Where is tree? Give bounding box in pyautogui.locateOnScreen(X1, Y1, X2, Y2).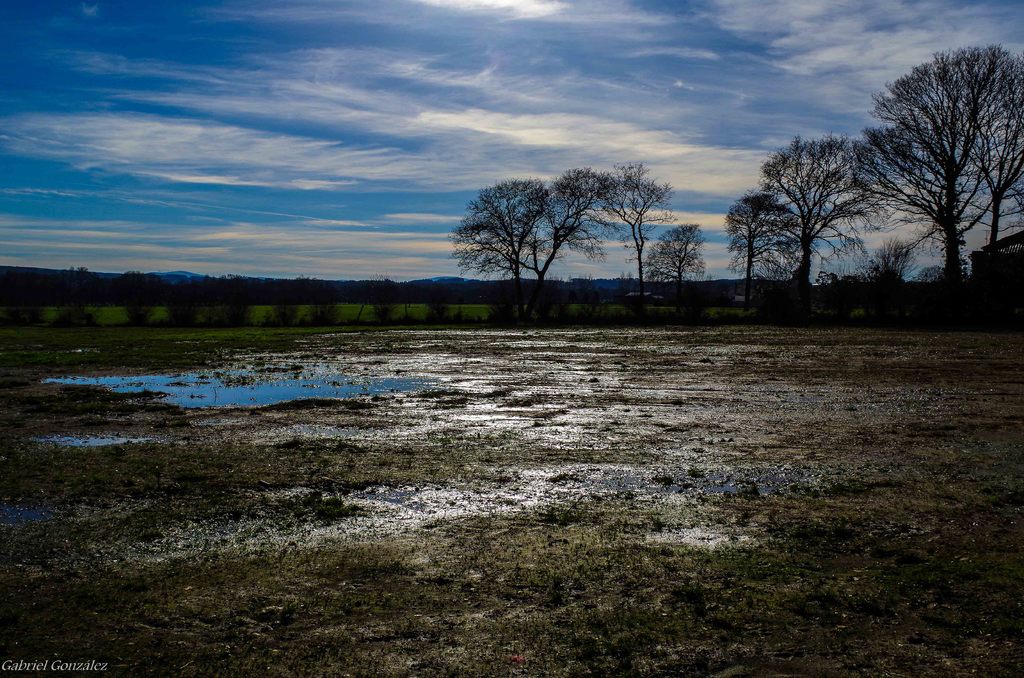
pyautogui.locateOnScreen(640, 219, 711, 302).
